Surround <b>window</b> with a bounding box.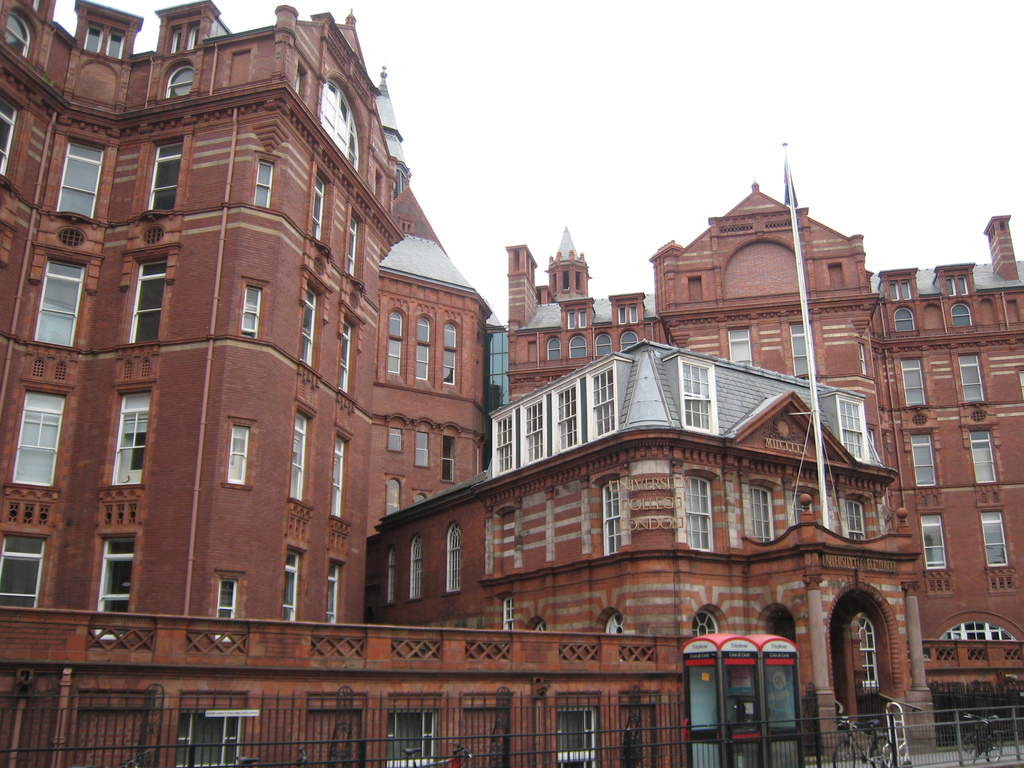
x1=837, y1=392, x2=868, y2=462.
